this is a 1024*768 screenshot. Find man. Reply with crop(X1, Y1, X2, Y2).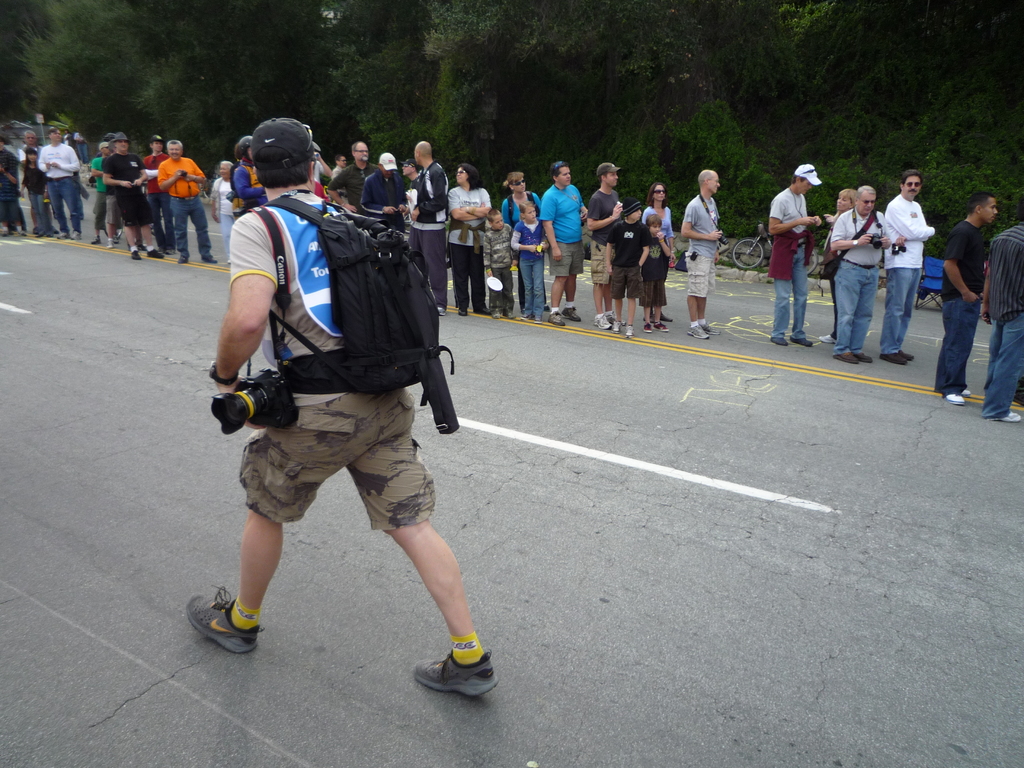
crop(684, 170, 723, 342).
